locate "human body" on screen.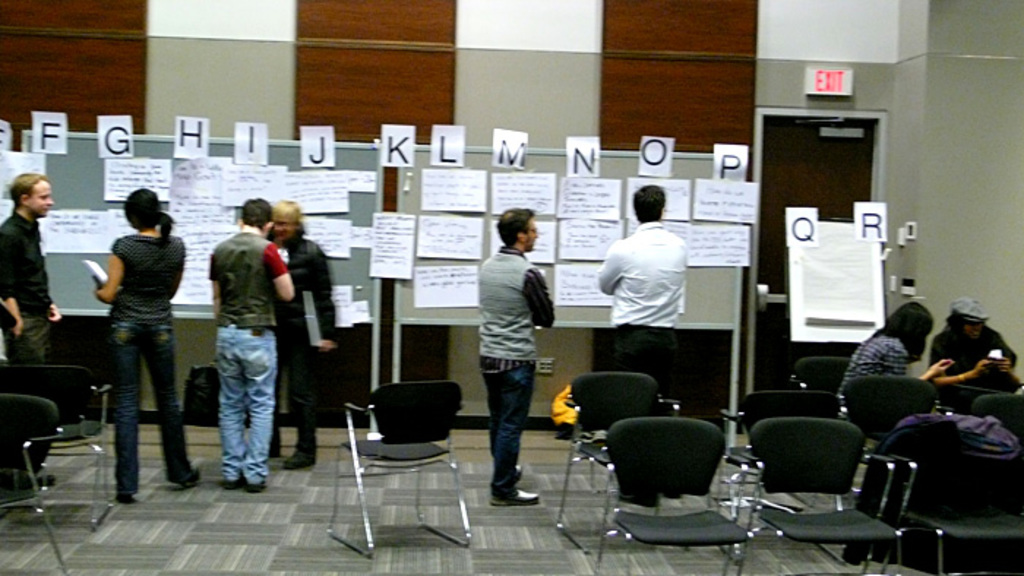
On screen at locate(835, 330, 957, 398).
